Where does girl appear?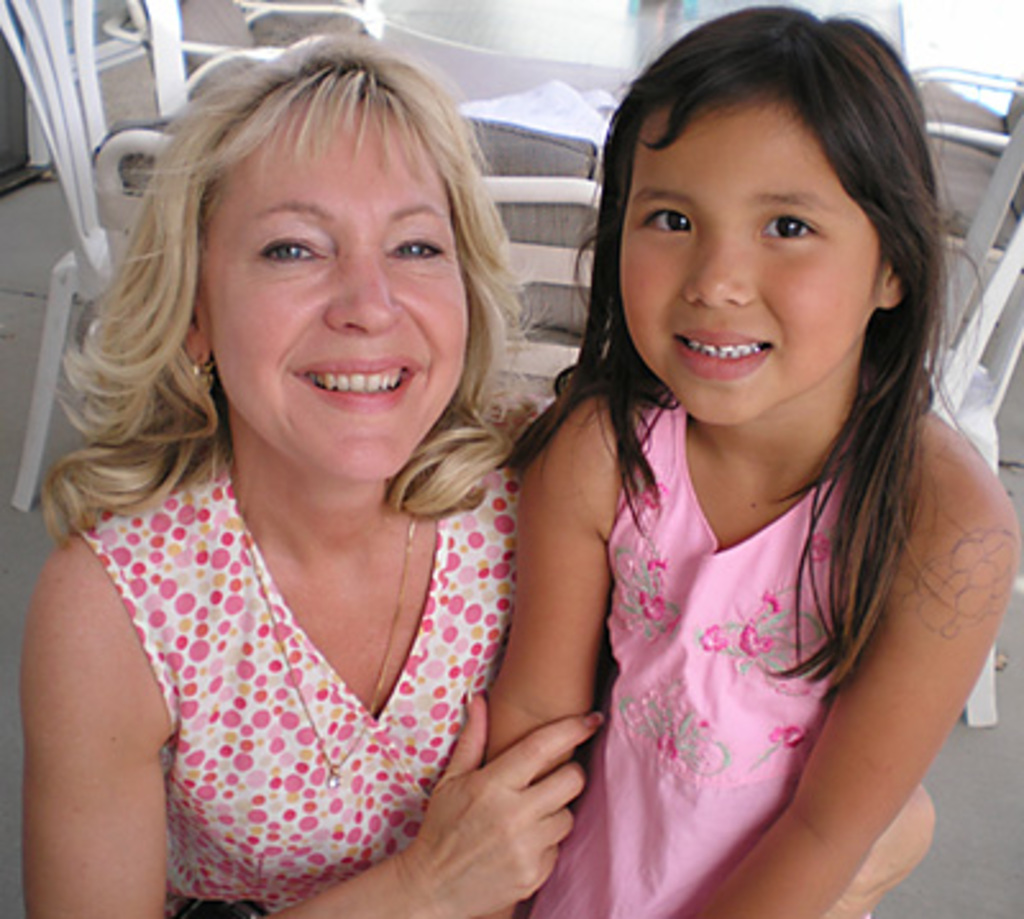
Appears at 26:38:604:916.
